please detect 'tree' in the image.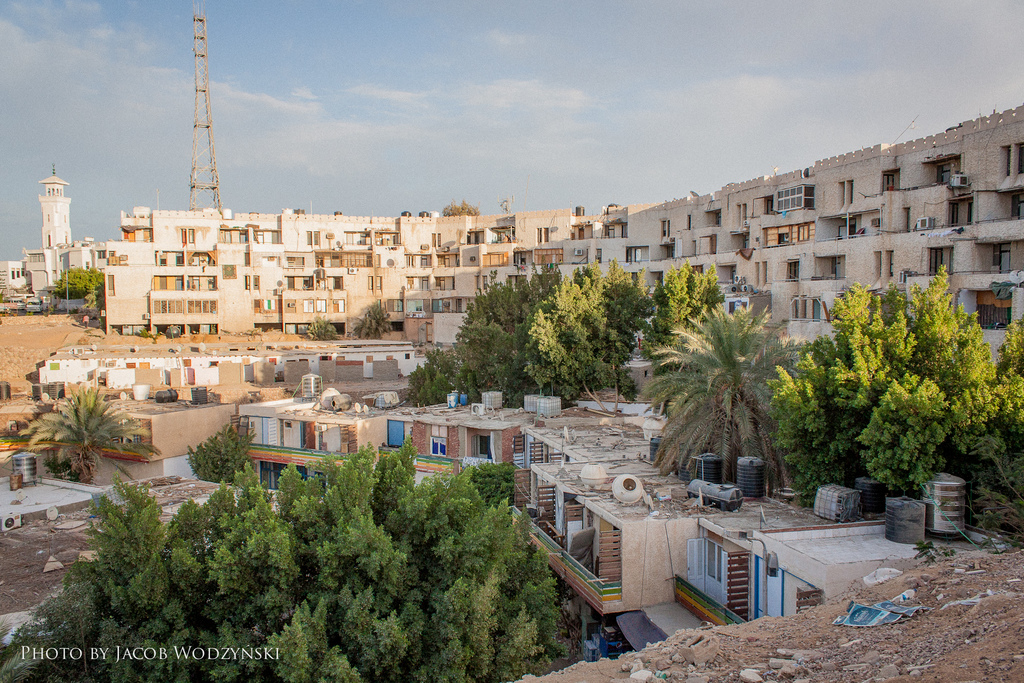
(633,259,732,374).
